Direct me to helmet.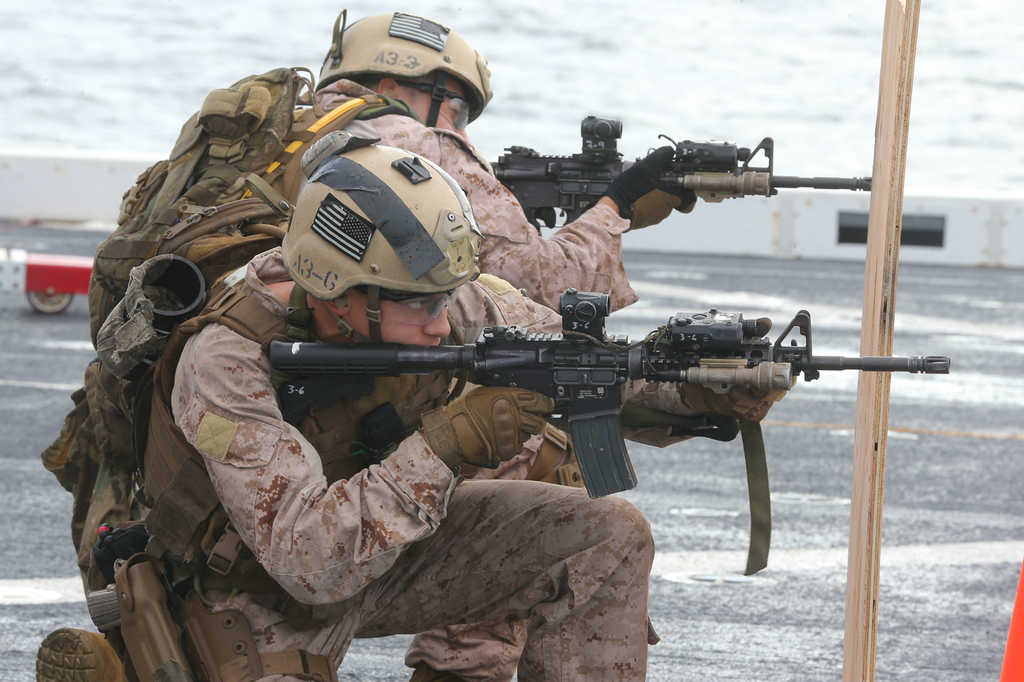
Direction: select_region(293, 26, 511, 134).
